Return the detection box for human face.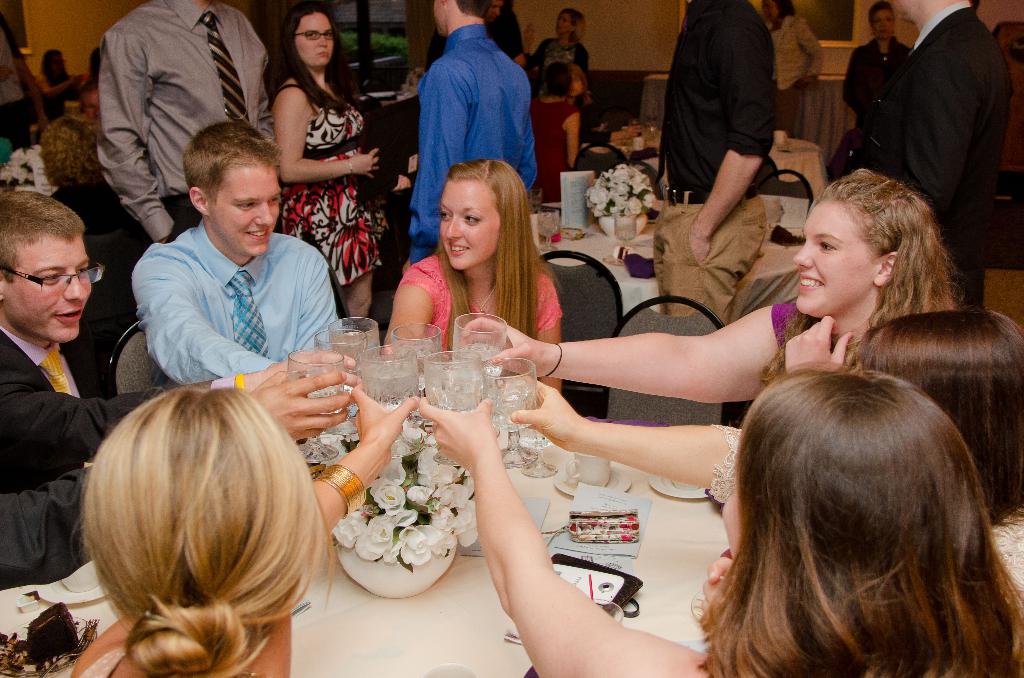
x1=552, y1=10, x2=573, y2=38.
